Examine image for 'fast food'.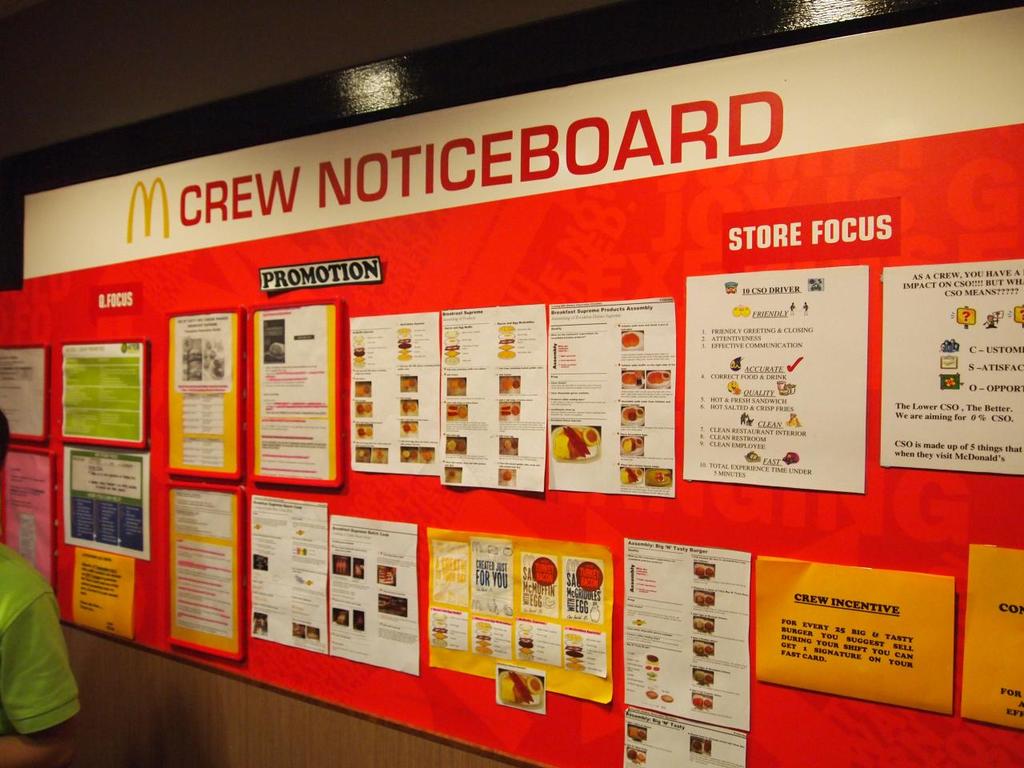
Examination result: [442,333,466,369].
